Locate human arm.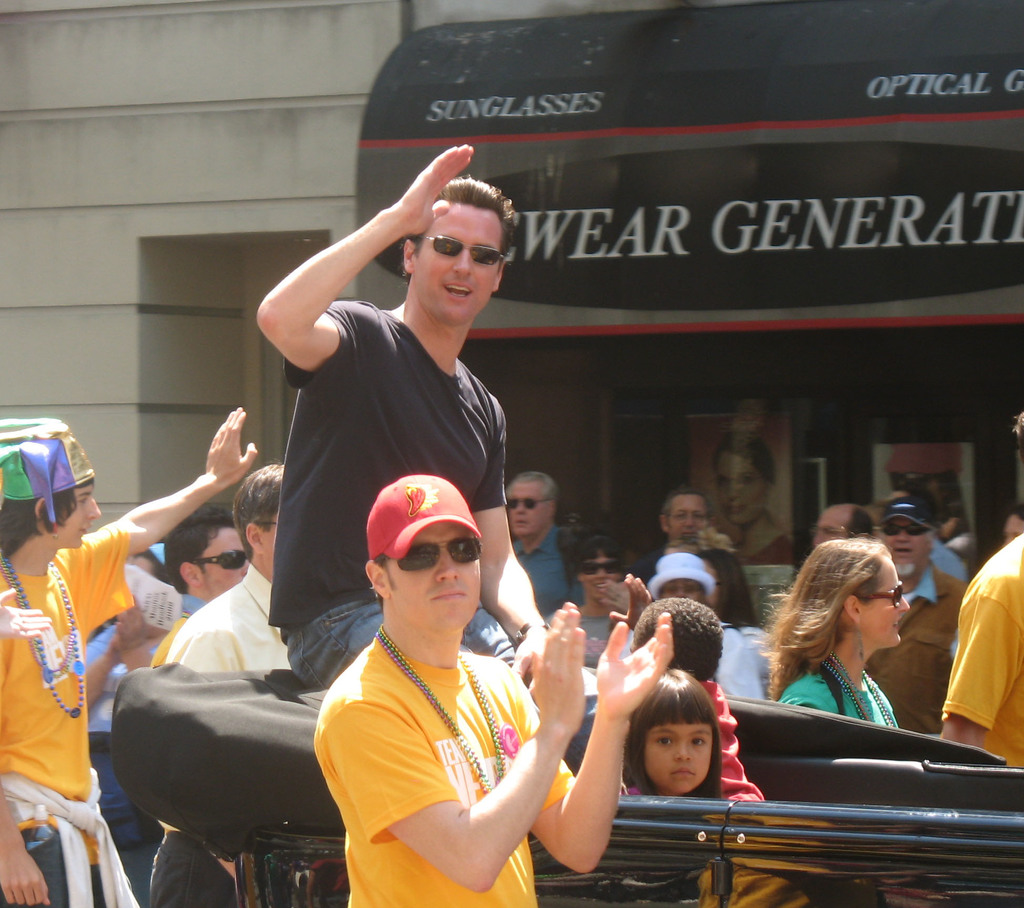
Bounding box: x1=602 y1=568 x2=653 y2=614.
